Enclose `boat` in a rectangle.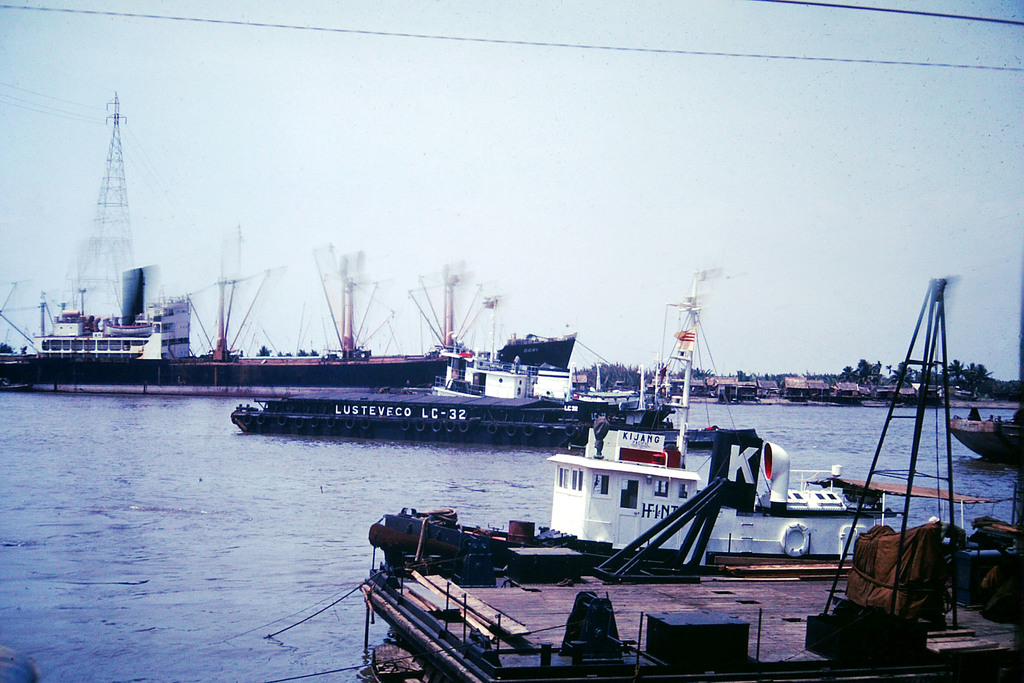
944,407,1021,472.
